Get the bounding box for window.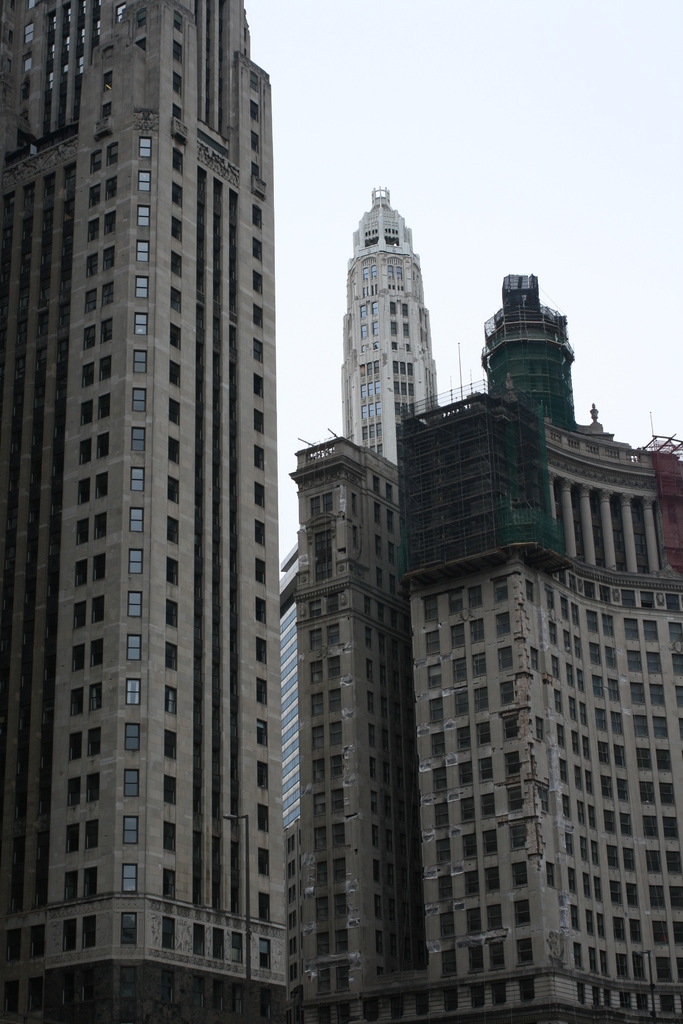
(left=588, top=646, right=604, bottom=668).
